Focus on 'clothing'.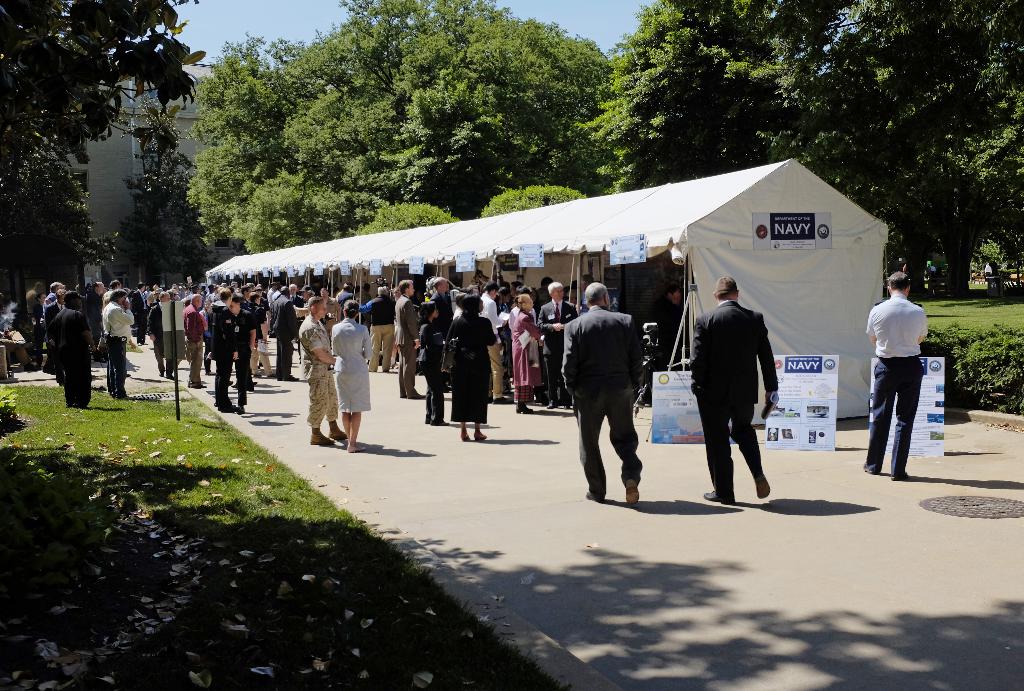
Focused at box(863, 288, 930, 481).
